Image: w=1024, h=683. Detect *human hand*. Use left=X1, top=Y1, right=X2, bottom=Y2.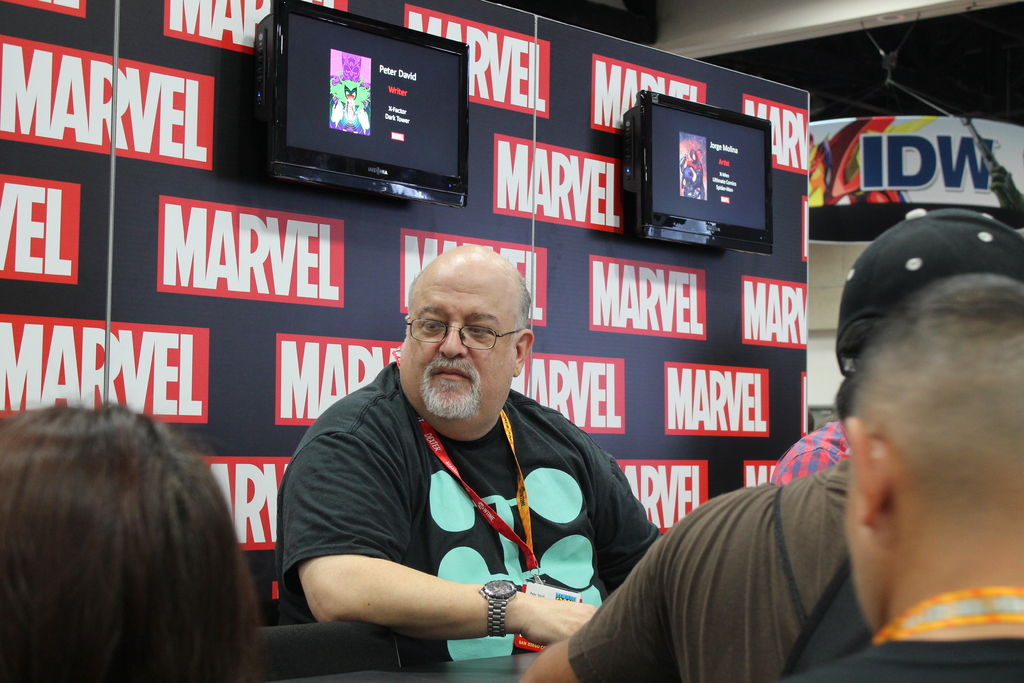
left=491, top=591, right=580, bottom=659.
